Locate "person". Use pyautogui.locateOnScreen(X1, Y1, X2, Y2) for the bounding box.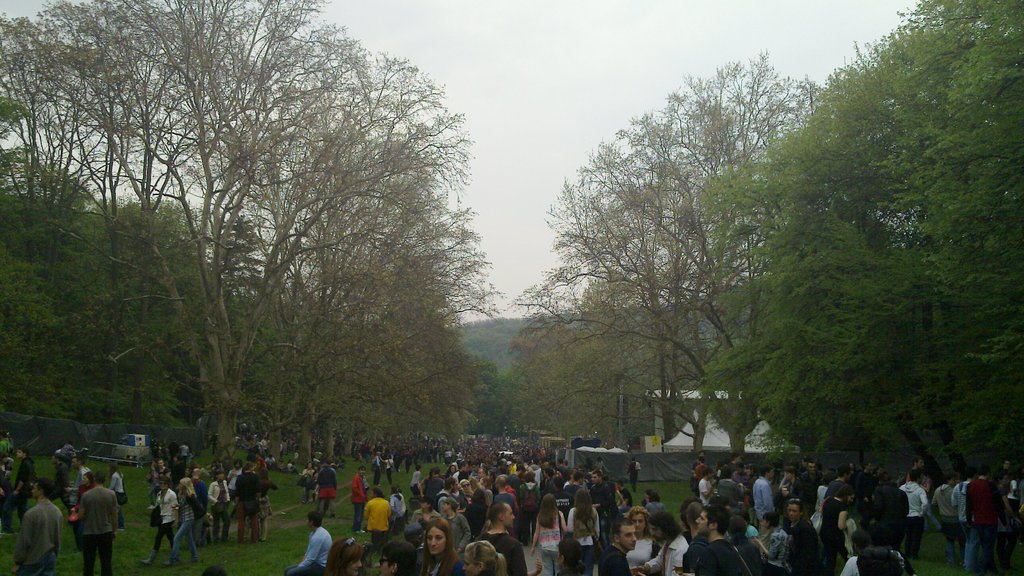
pyautogui.locateOnScreen(594, 465, 617, 509).
